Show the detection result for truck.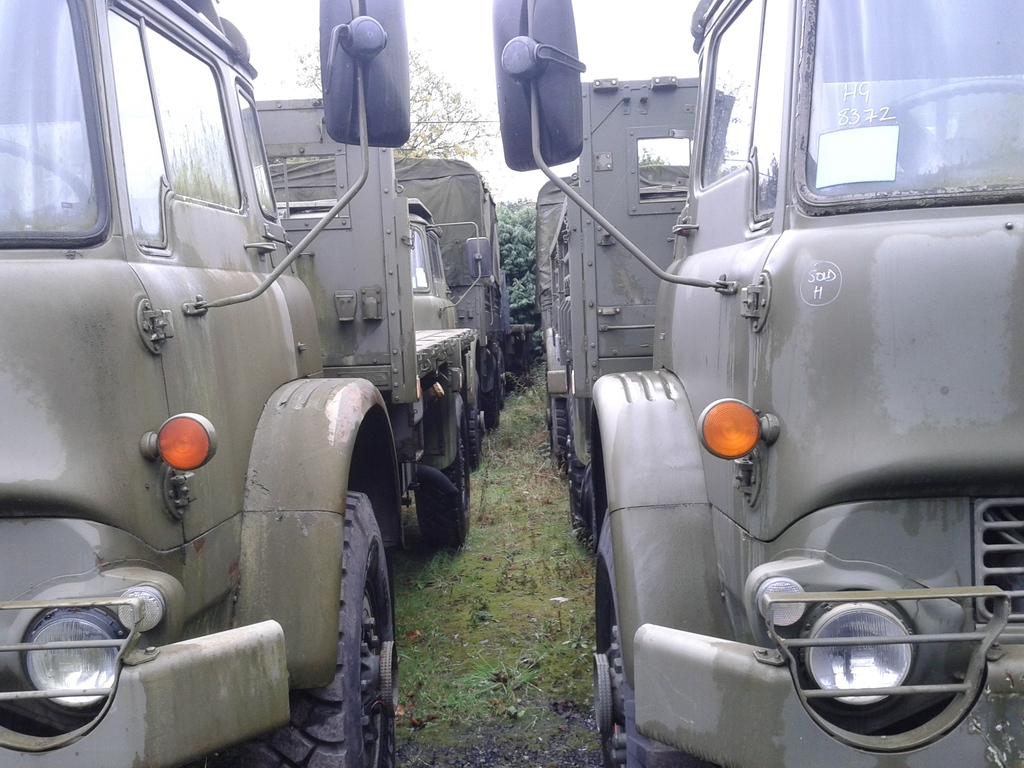
(394, 157, 518, 428).
